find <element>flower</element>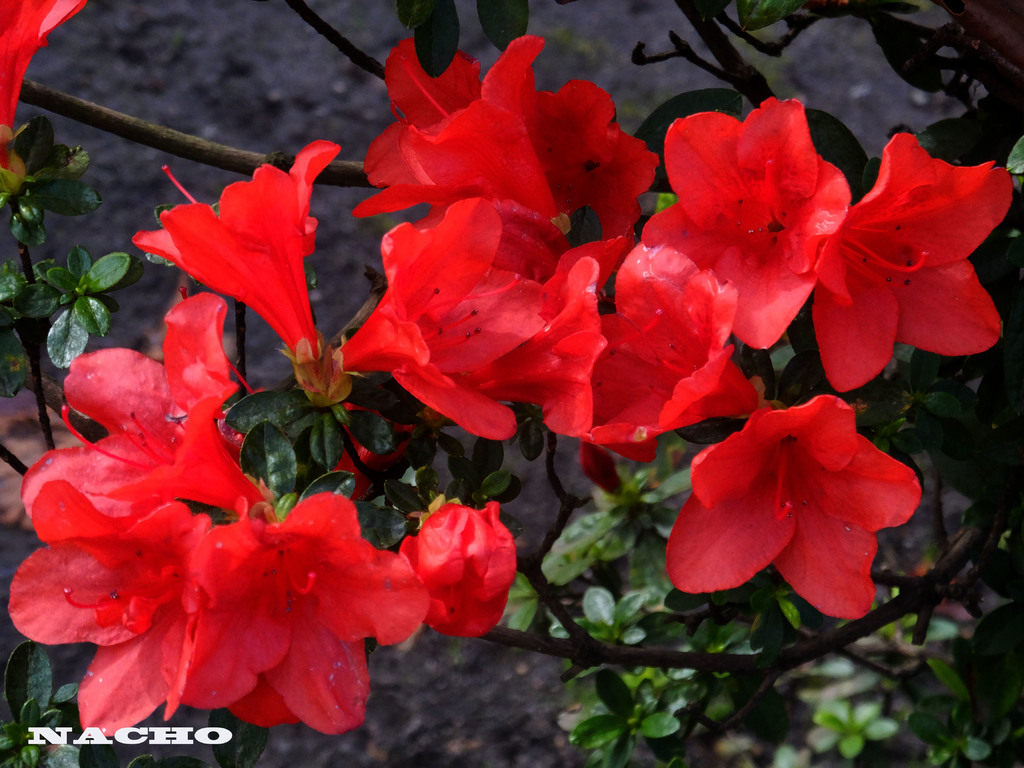
<box>21,294,270,534</box>
